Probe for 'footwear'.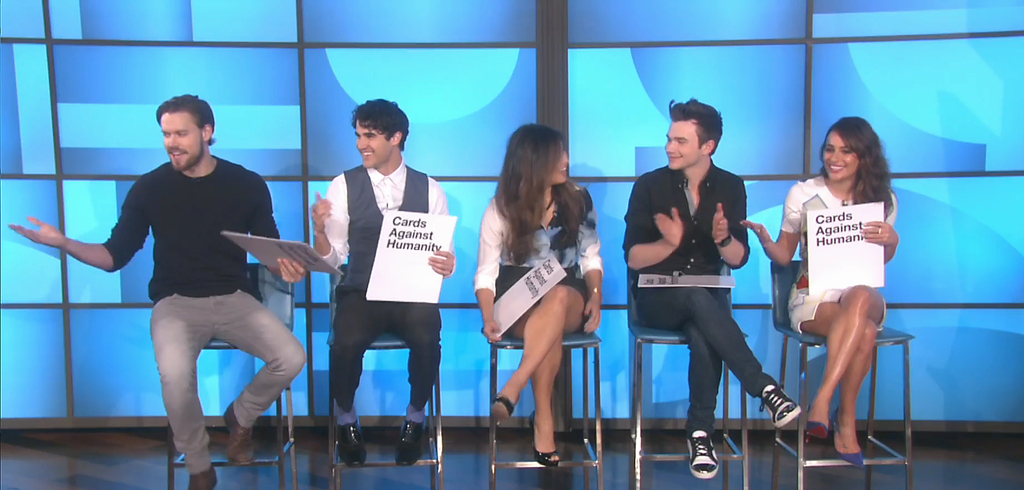
Probe result: detection(179, 464, 212, 489).
